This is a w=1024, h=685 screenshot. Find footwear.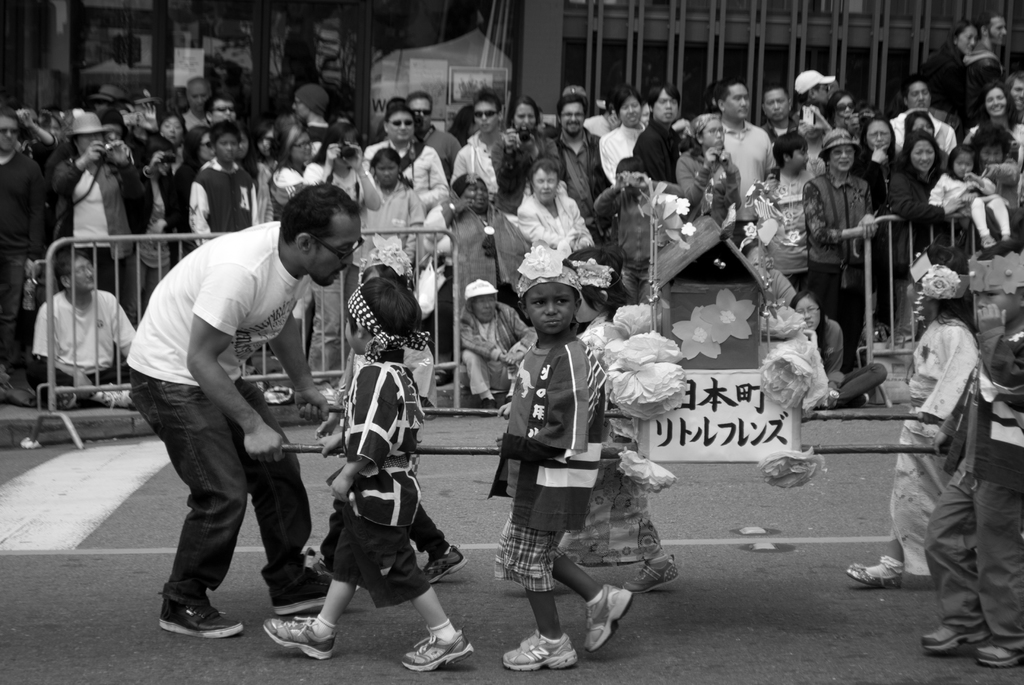
Bounding box: rect(978, 641, 1023, 668).
